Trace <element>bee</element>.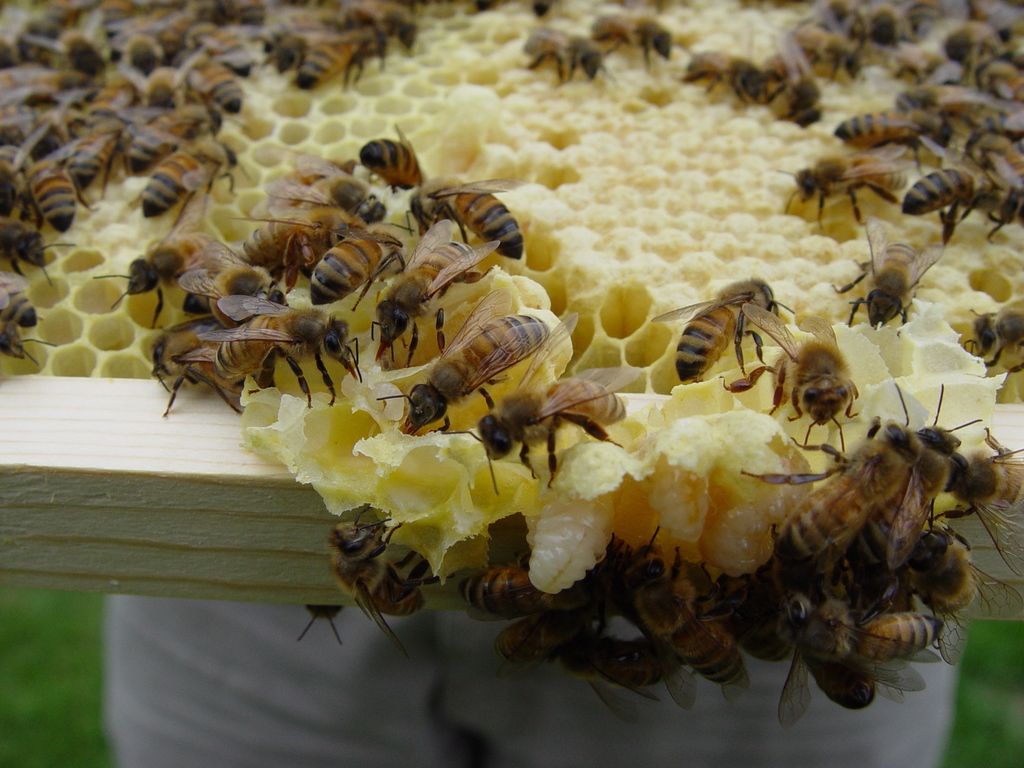
Traced to x1=376 y1=306 x2=575 y2=444.
